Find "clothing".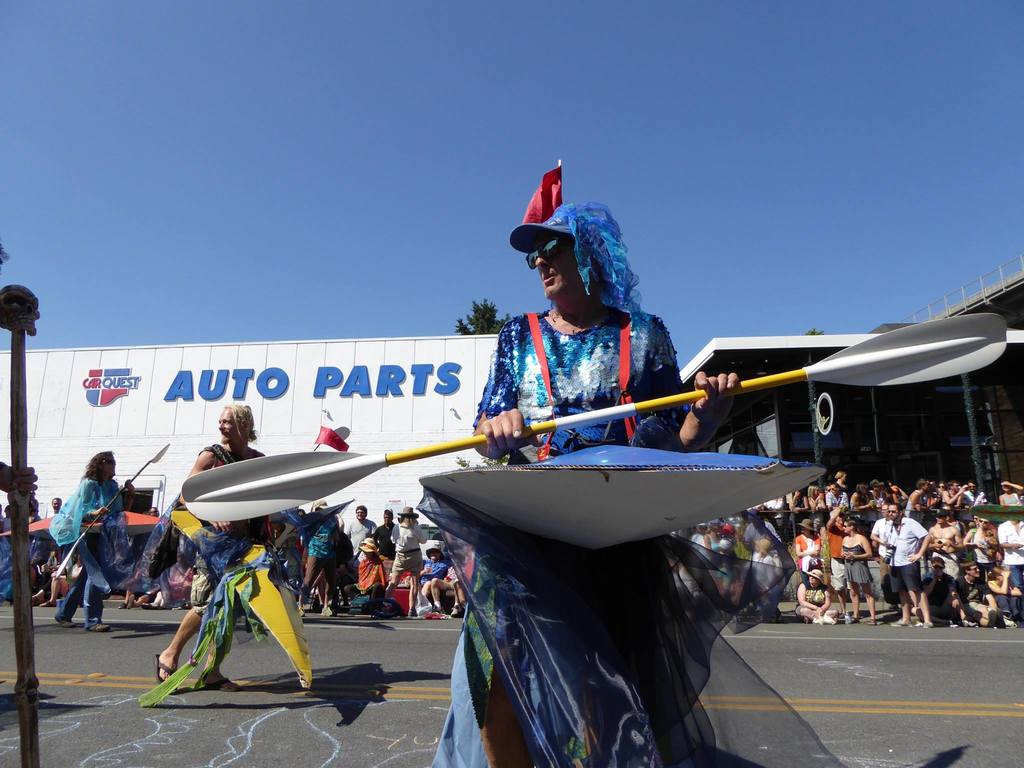
<box>1002,492,1023,512</box>.
